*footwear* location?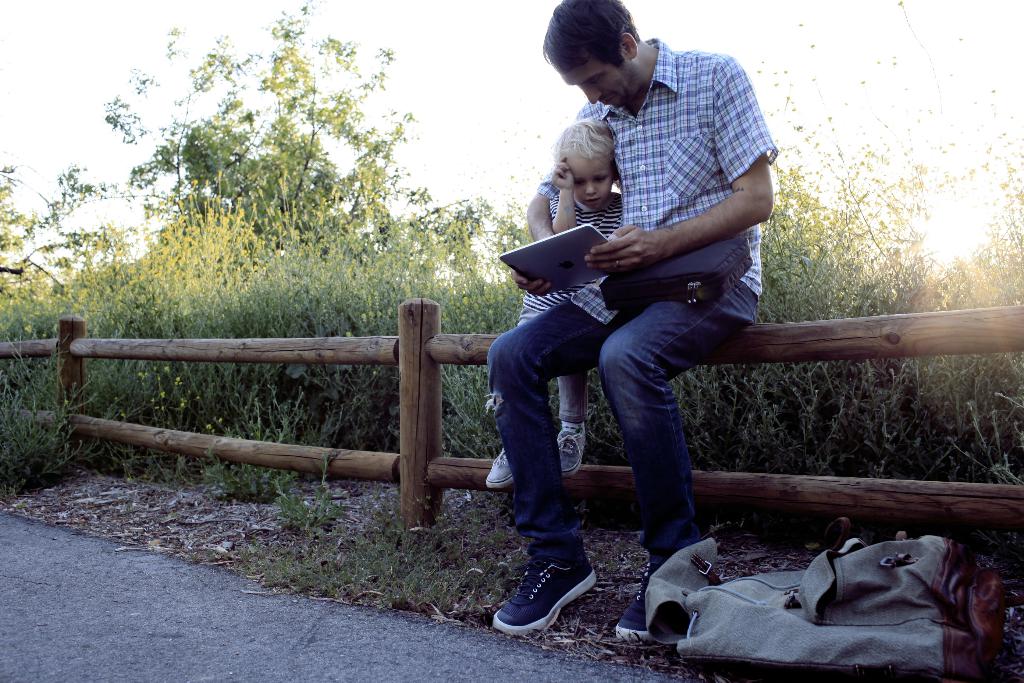
detection(611, 557, 676, 647)
